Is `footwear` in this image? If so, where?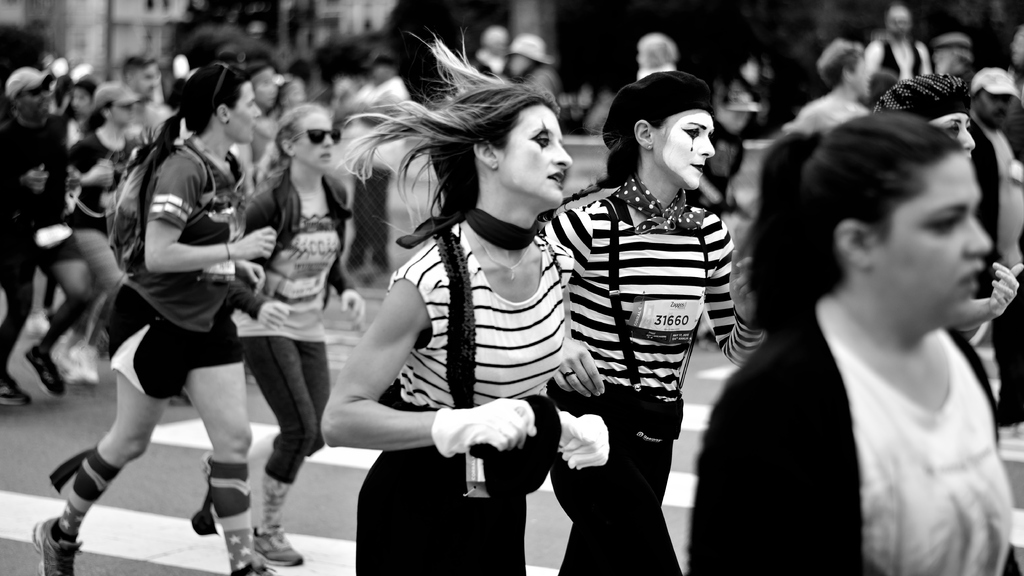
Yes, at [left=29, top=493, right=82, bottom=569].
